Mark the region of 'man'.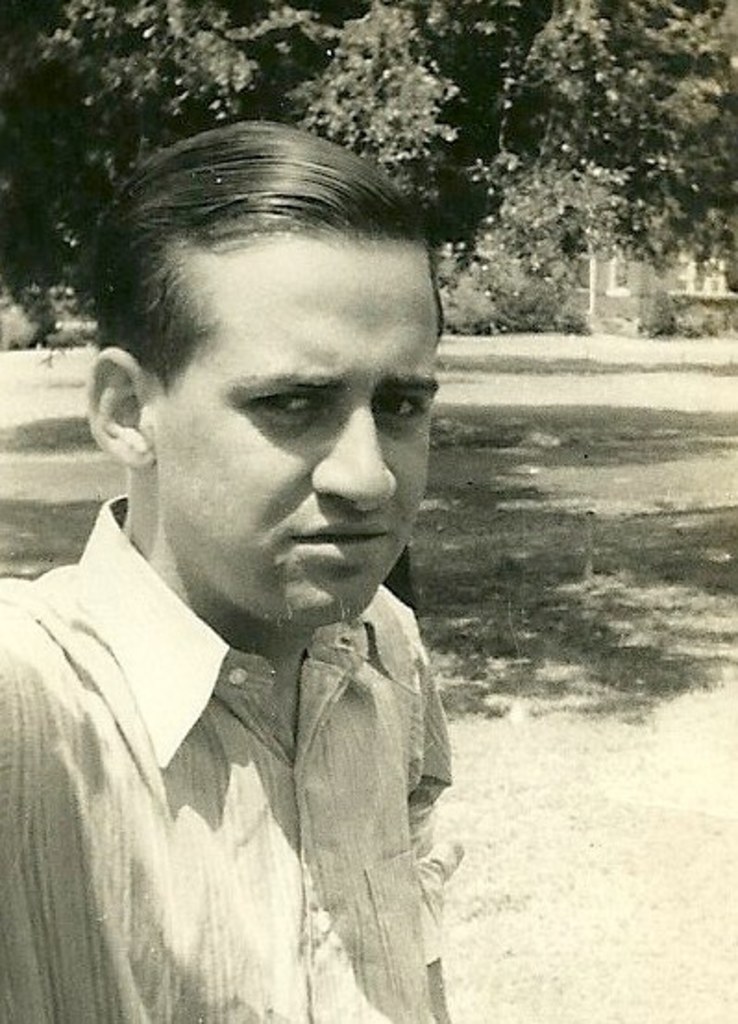
Region: bbox=[0, 144, 527, 993].
